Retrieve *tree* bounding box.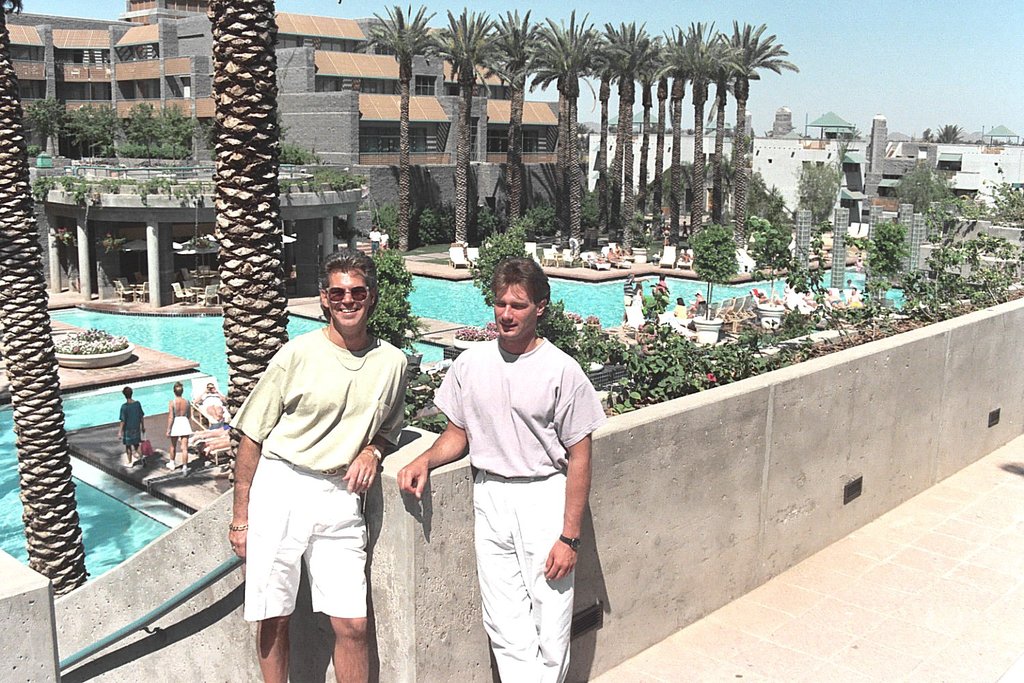
Bounding box: x1=882 y1=163 x2=948 y2=255.
